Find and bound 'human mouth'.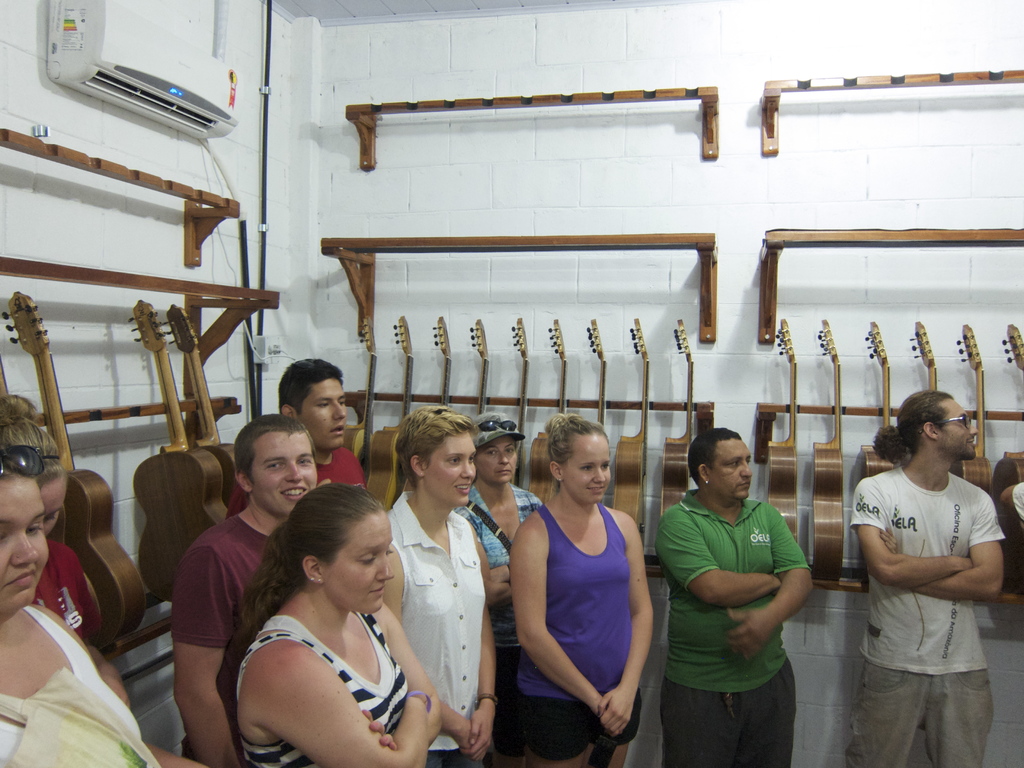
Bound: <bbox>281, 484, 305, 500</bbox>.
